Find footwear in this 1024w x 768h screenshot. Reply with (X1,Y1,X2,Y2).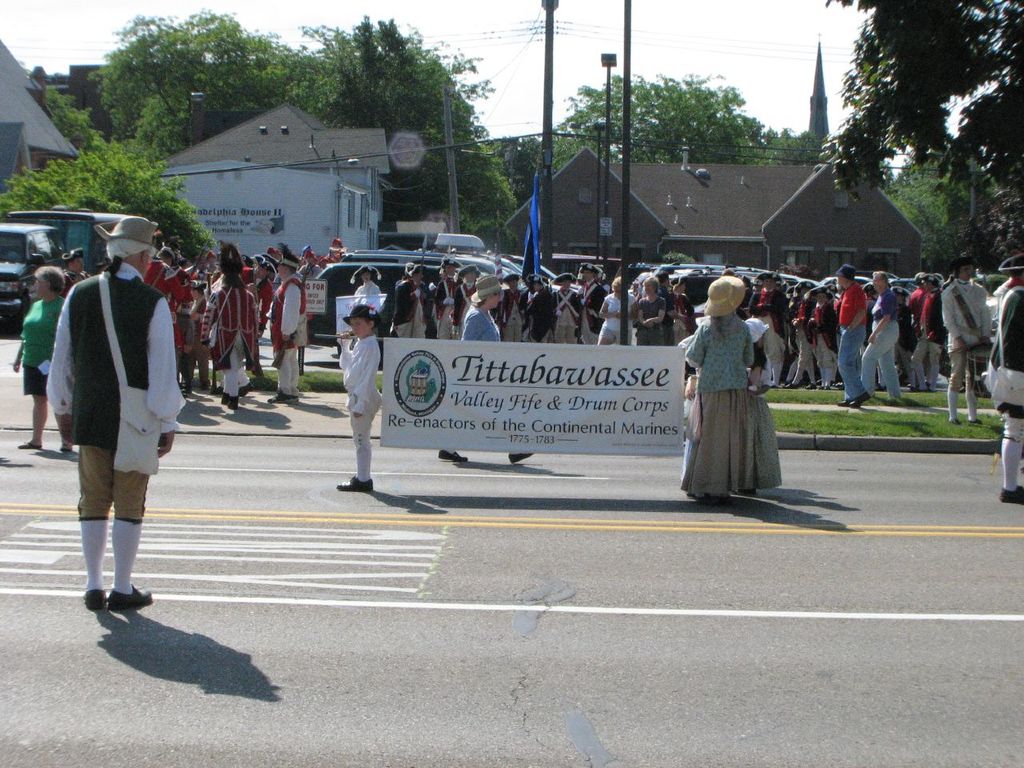
(780,381,798,389).
